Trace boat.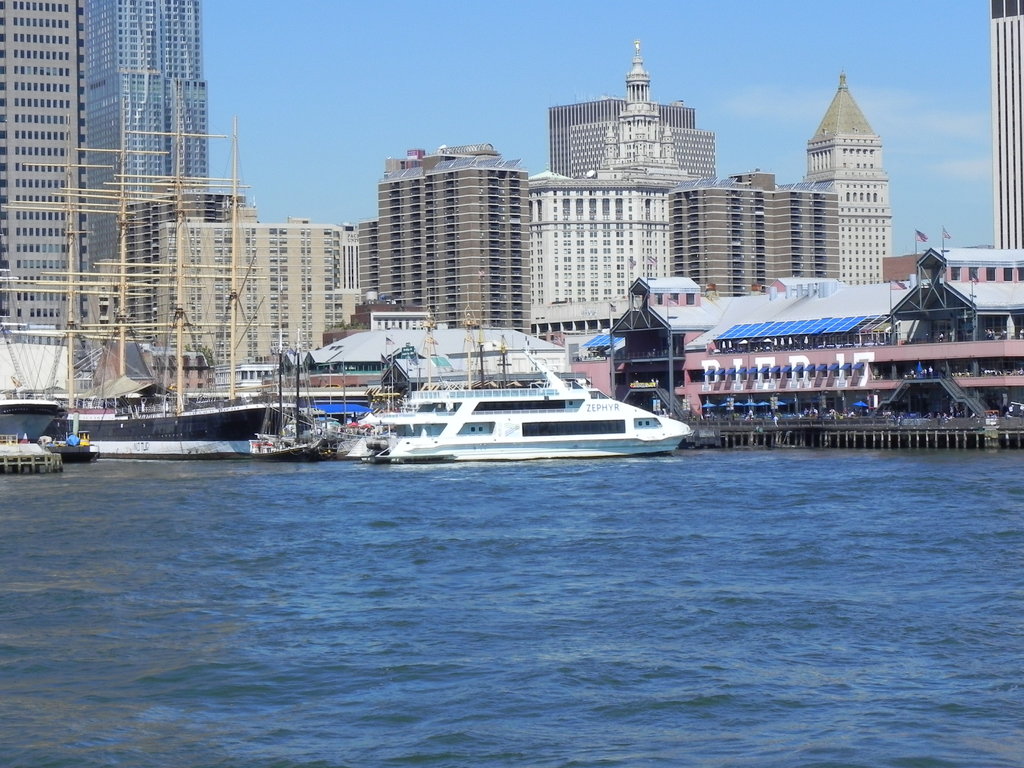
Traced to left=328, top=341, right=708, bottom=466.
